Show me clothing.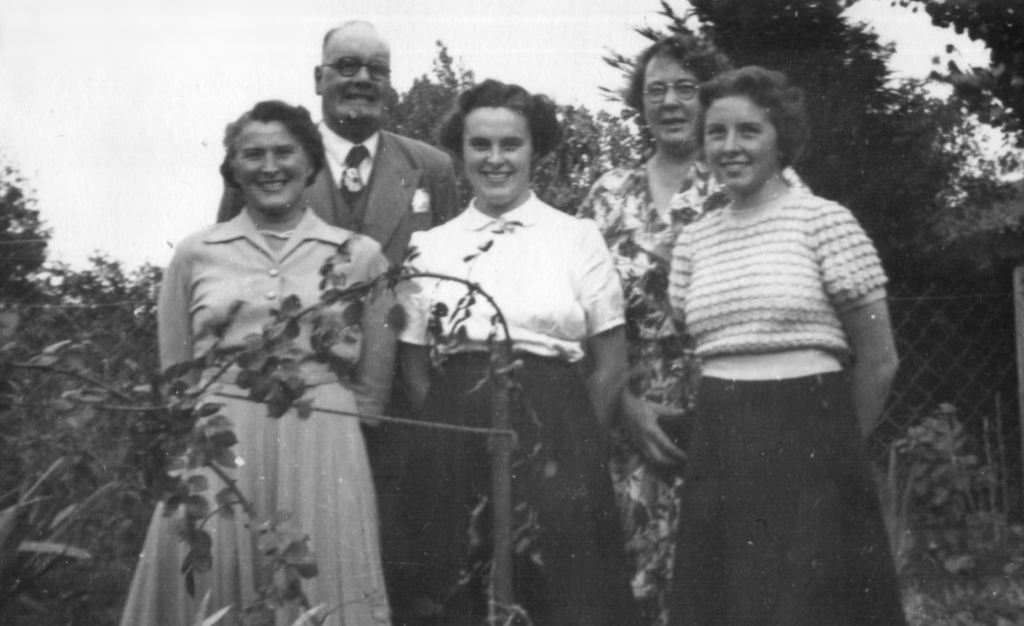
clothing is here: <region>569, 145, 816, 625</region>.
